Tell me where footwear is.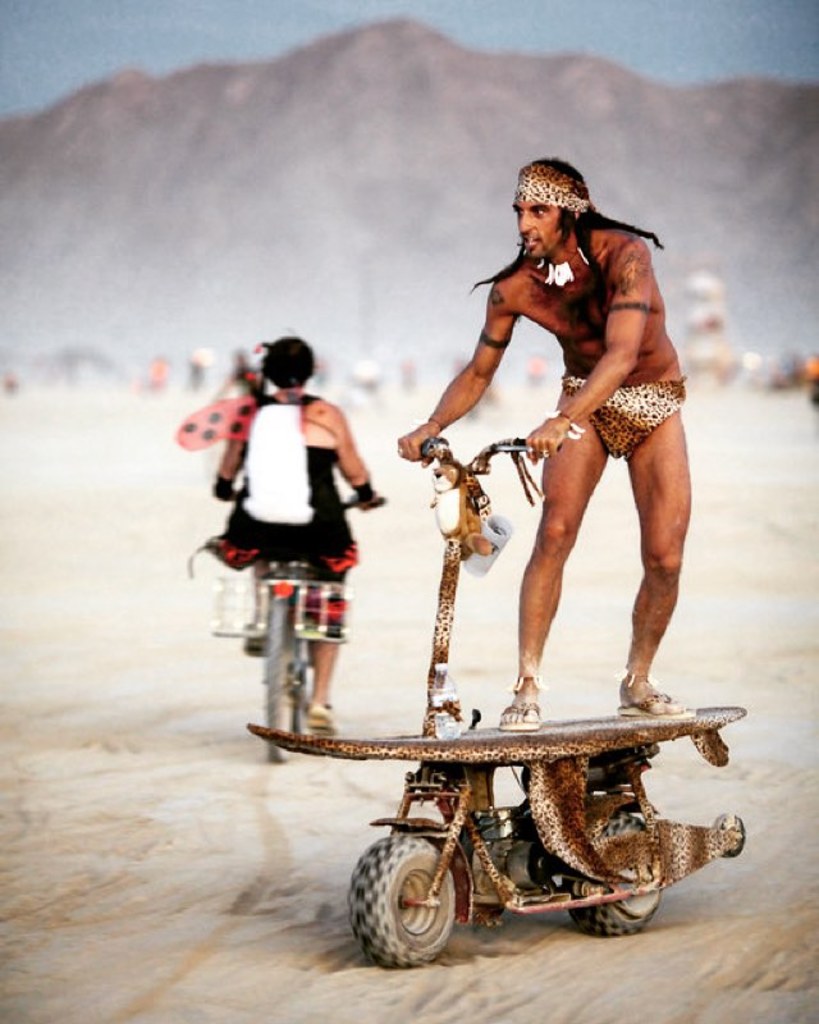
footwear is at 610 690 695 728.
